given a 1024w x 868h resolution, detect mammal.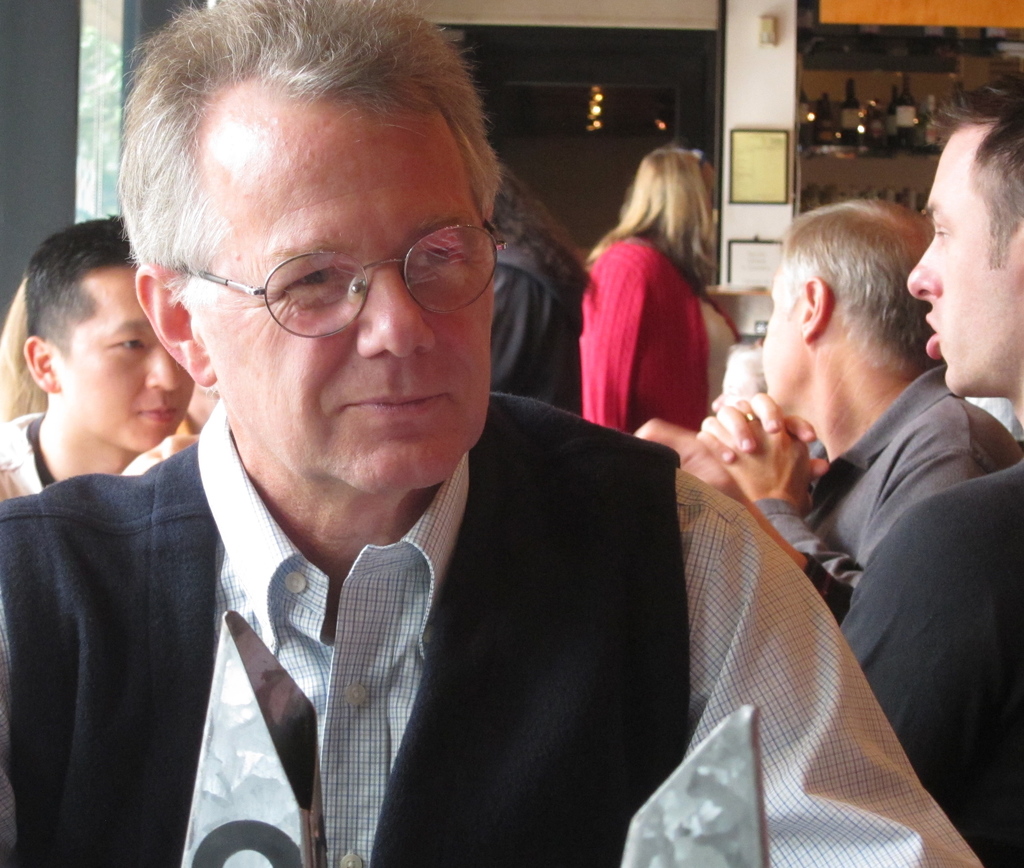
(left=492, top=156, right=599, bottom=401).
